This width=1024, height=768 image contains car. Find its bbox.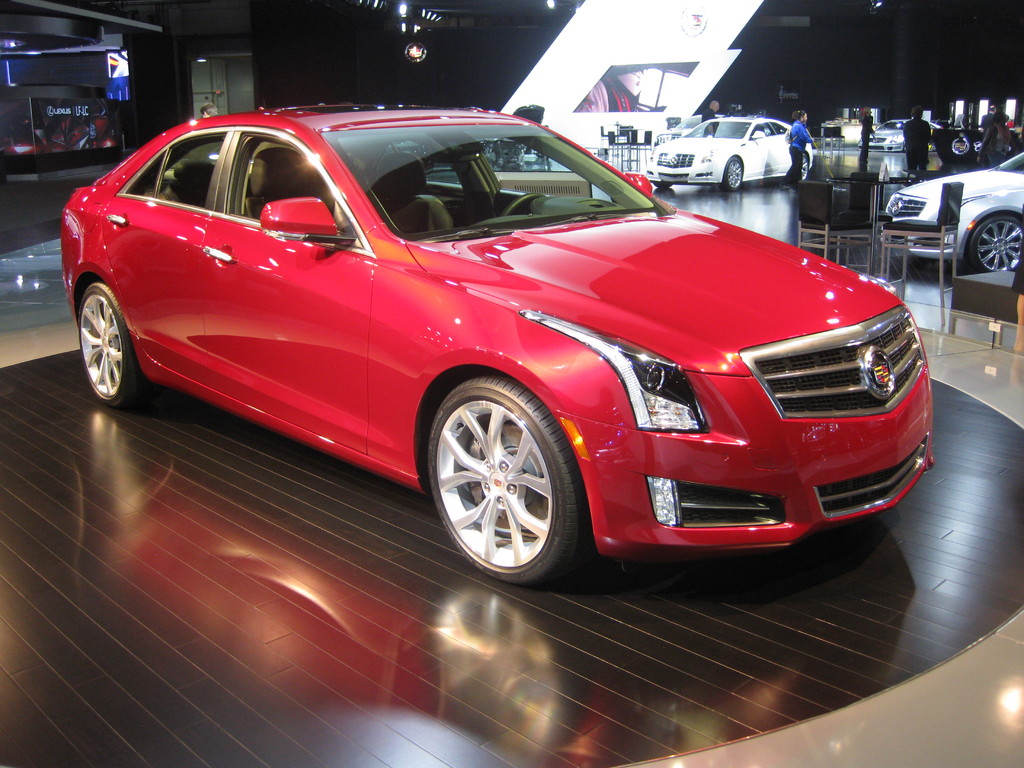
(63,116,925,581).
